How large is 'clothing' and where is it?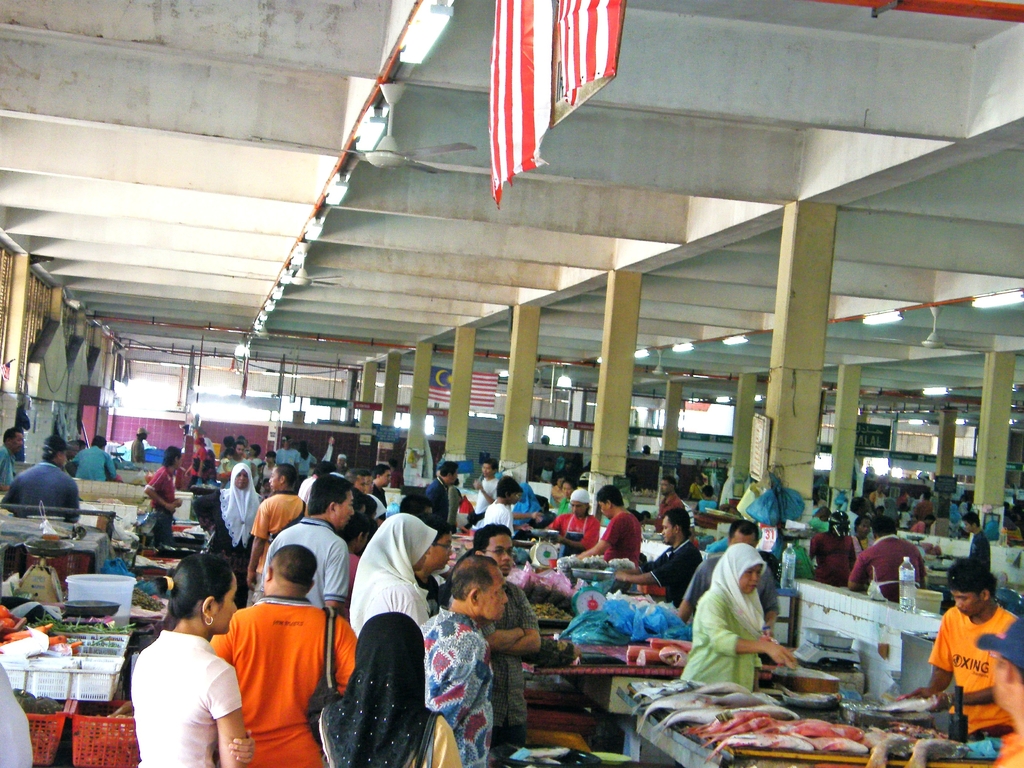
Bounding box: <box>654,494,683,532</box>.
